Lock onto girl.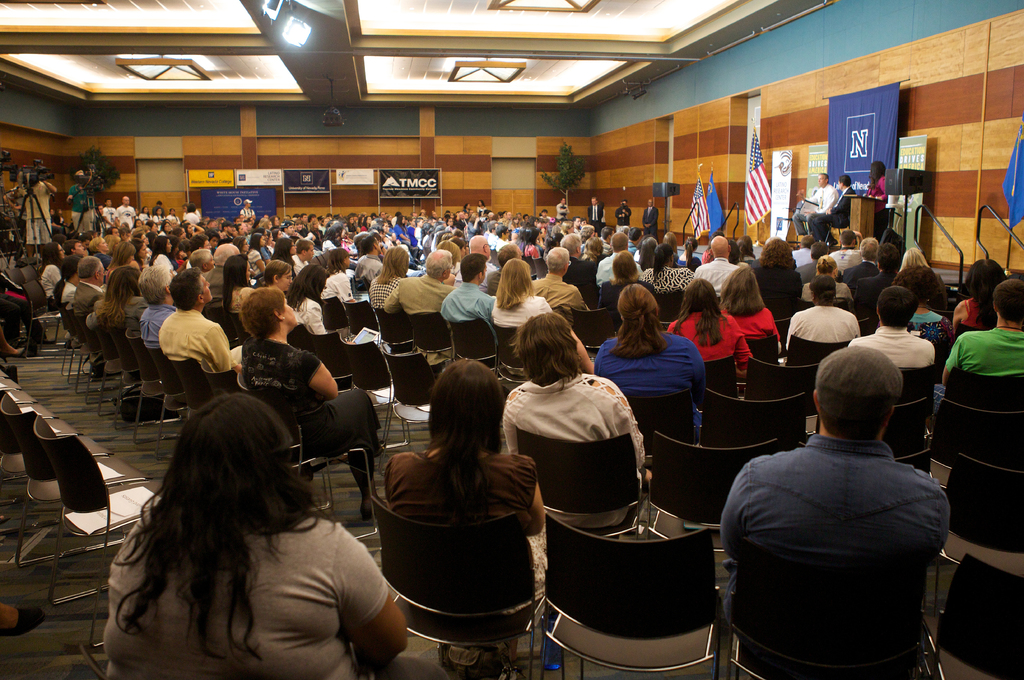
Locked: region(560, 221, 575, 234).
